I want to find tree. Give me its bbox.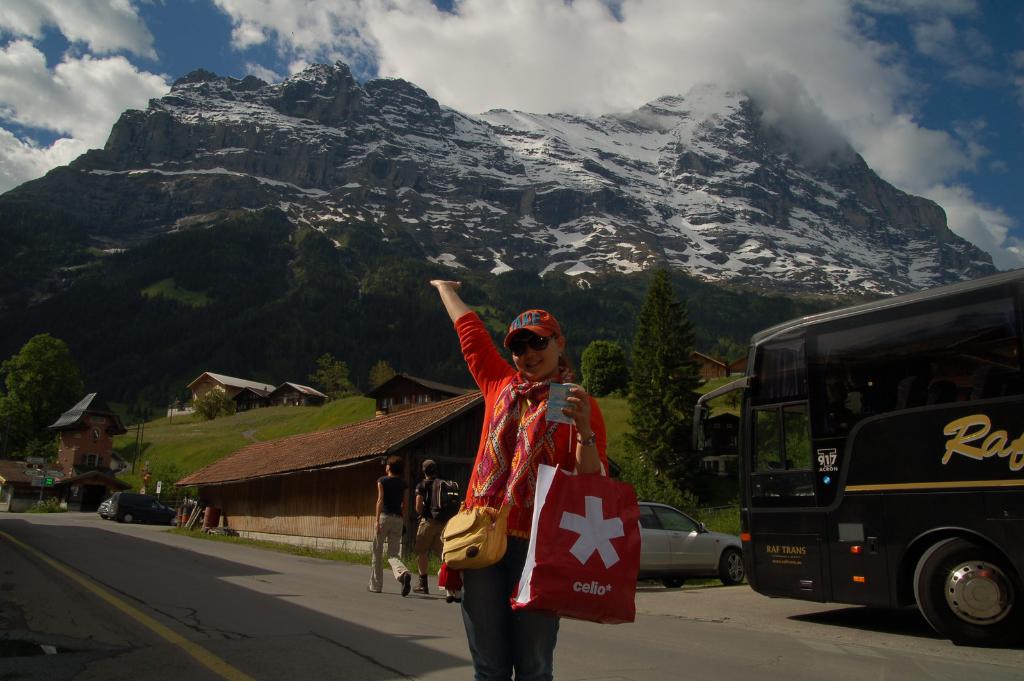
[left=620, top=255, right=723, bottom=465].
